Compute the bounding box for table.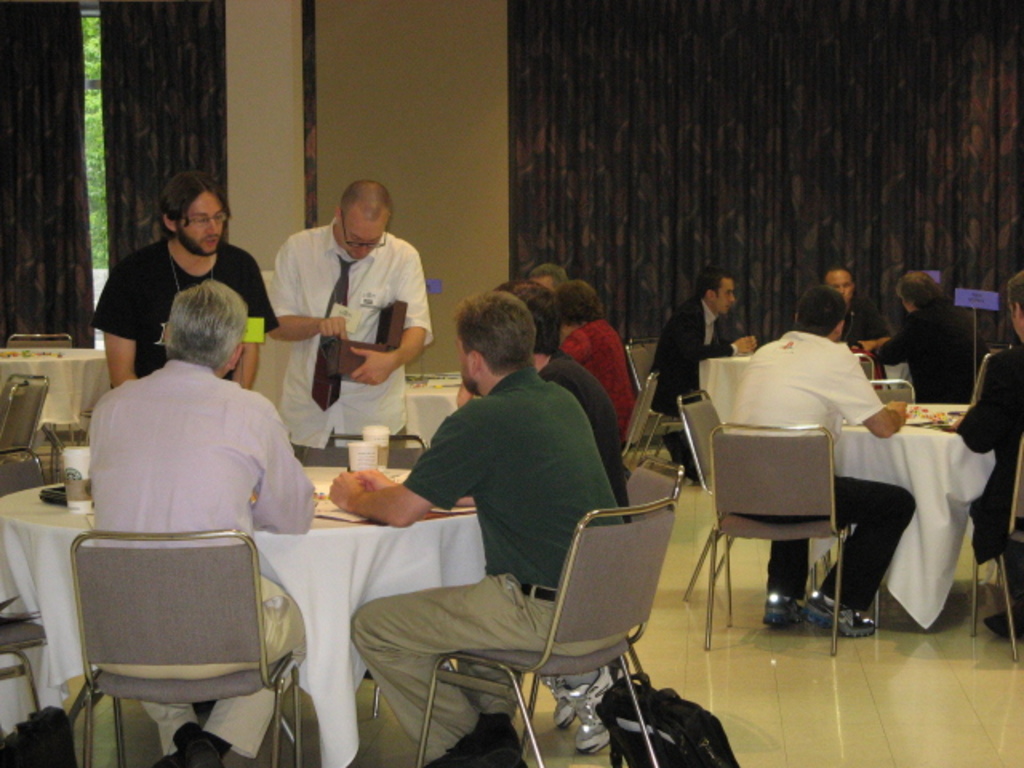
(x1=819, y1=400, x2=1005, y2=629).
